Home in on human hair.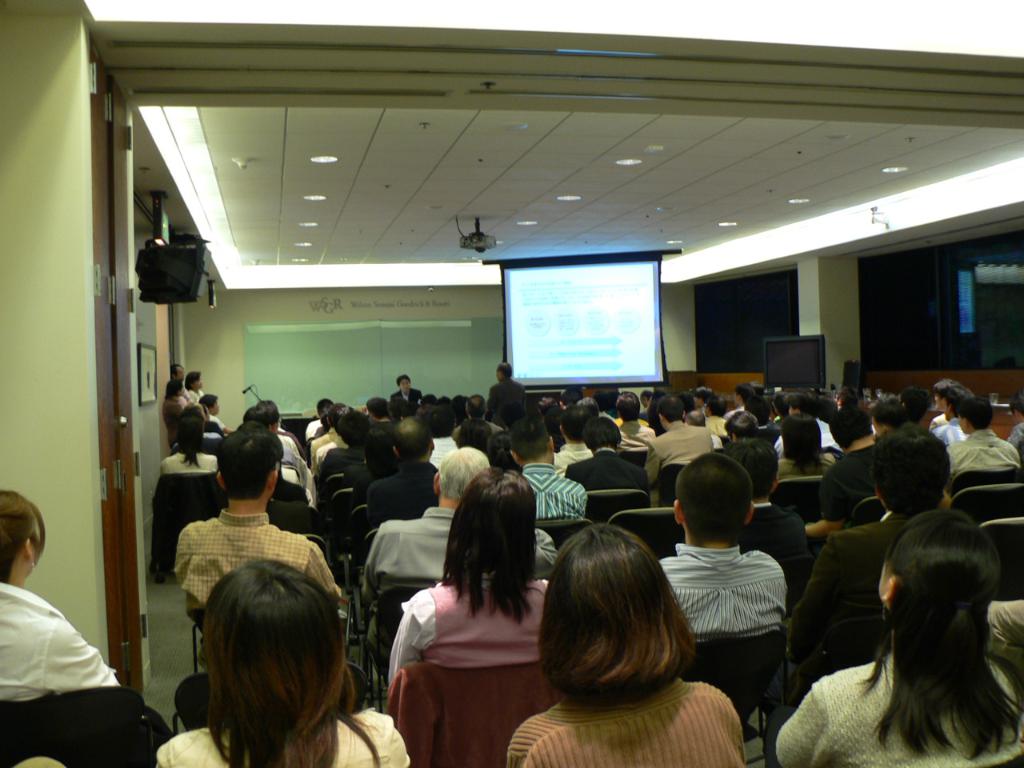
Homed in at [183,367,202,393].
